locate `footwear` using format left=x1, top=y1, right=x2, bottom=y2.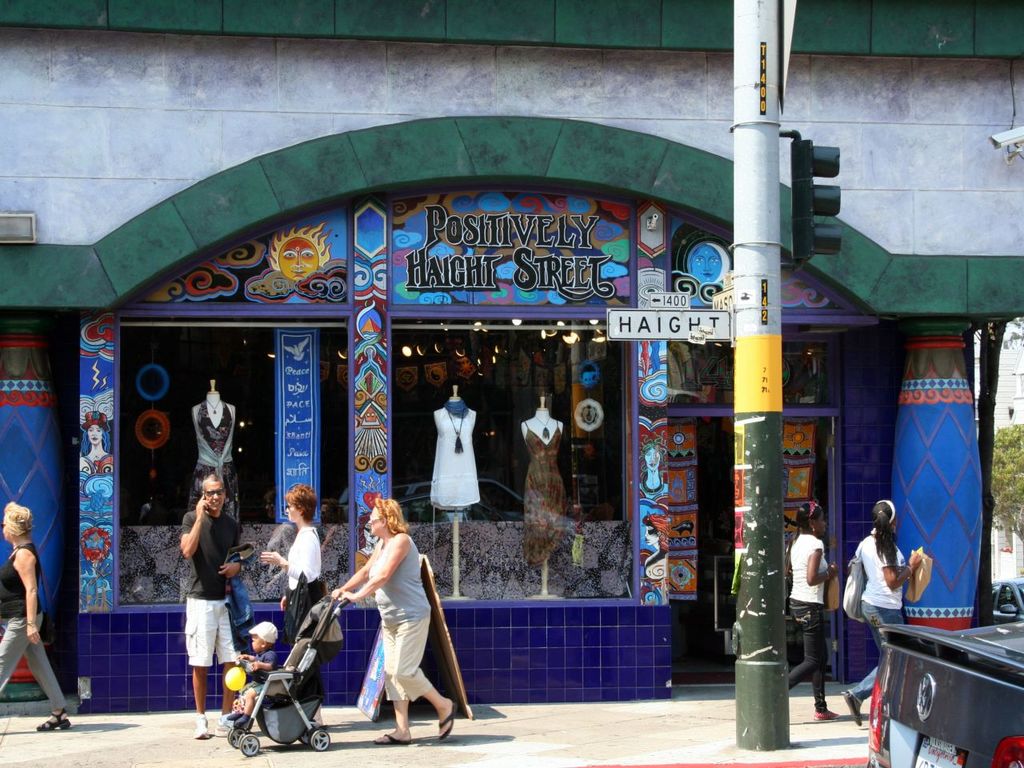
left=812, top=706, right=838, bottom=721.
